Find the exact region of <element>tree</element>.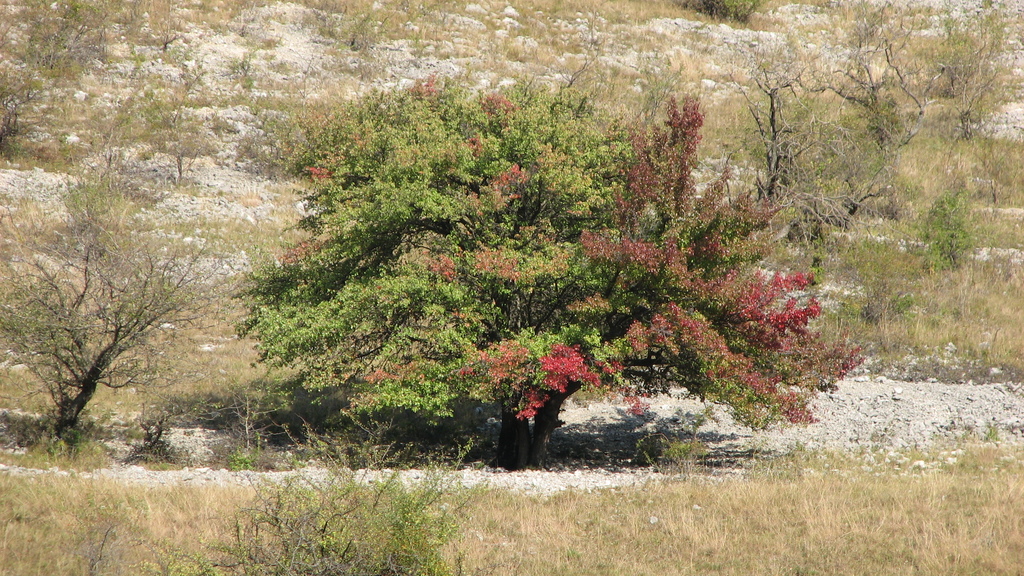
Exact region: {"left": 220, "top": 67, "right": 867, "bottom": 462}.
